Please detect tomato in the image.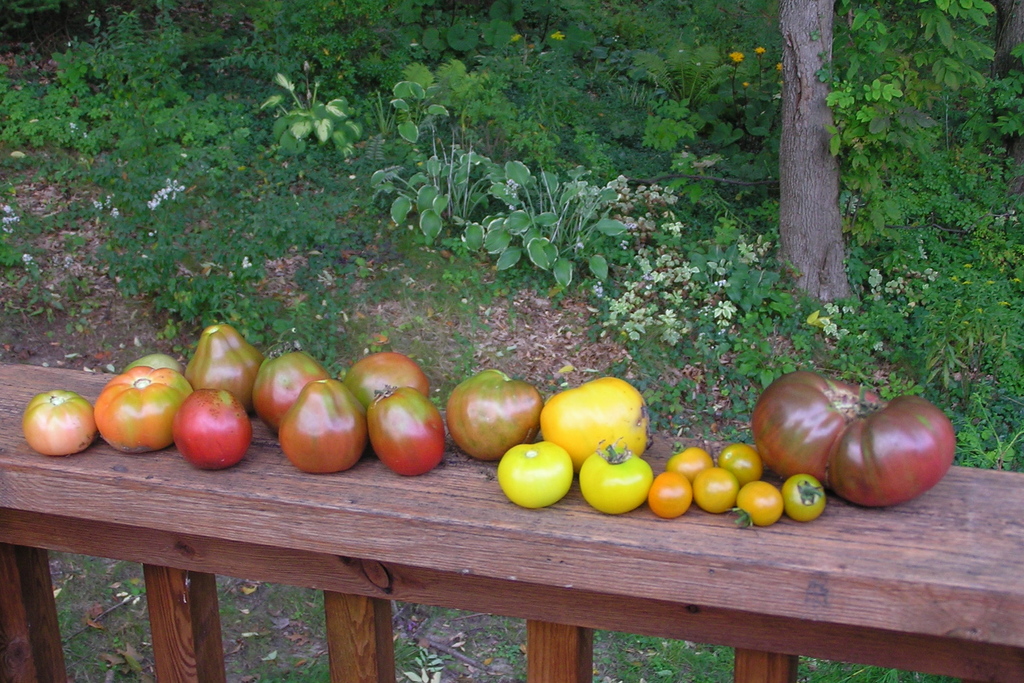
crop(695, 465, 740, 515).
